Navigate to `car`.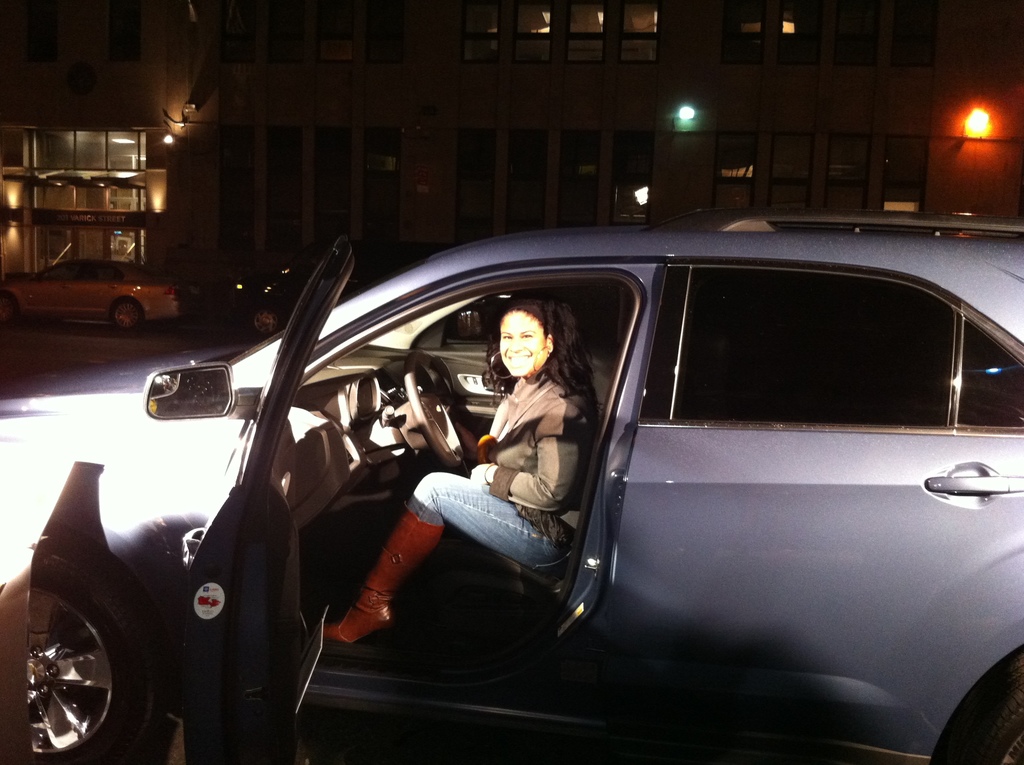
Navigation target: (28, 229, 1023, 764).
